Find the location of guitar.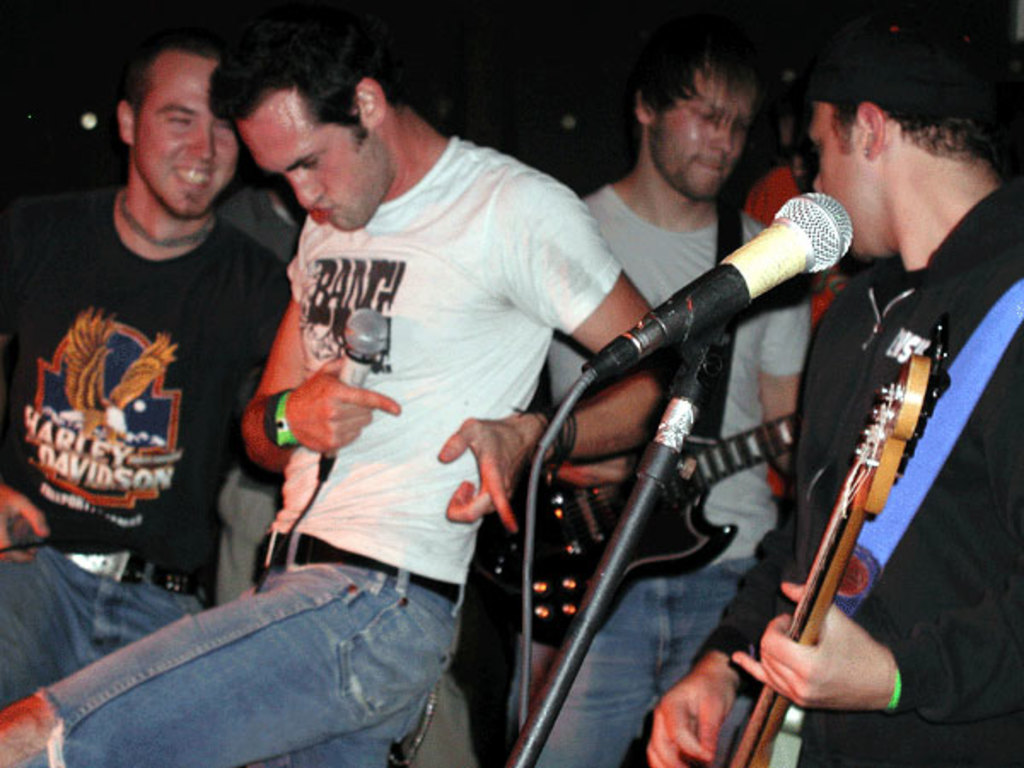
Location: select_region(471, 411, 800, 652).
